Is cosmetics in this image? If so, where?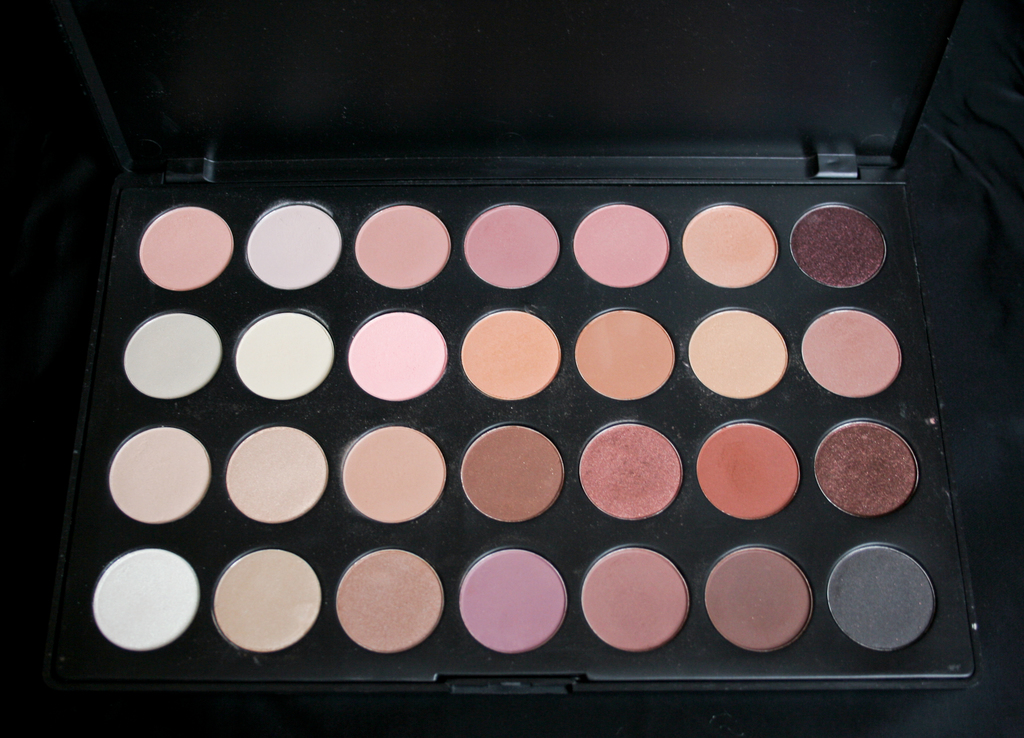
Yes, at detection(574, 307, 674, 400).
